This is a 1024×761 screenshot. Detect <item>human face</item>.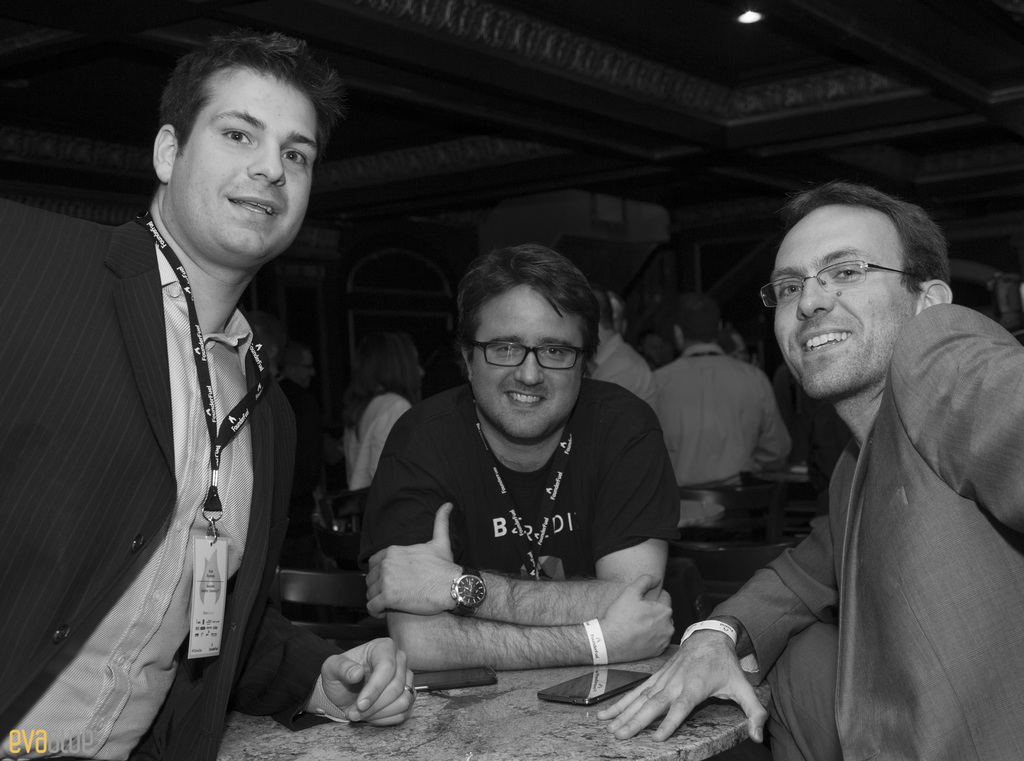
x1=296, y1=352, x2=321, y2=386.
